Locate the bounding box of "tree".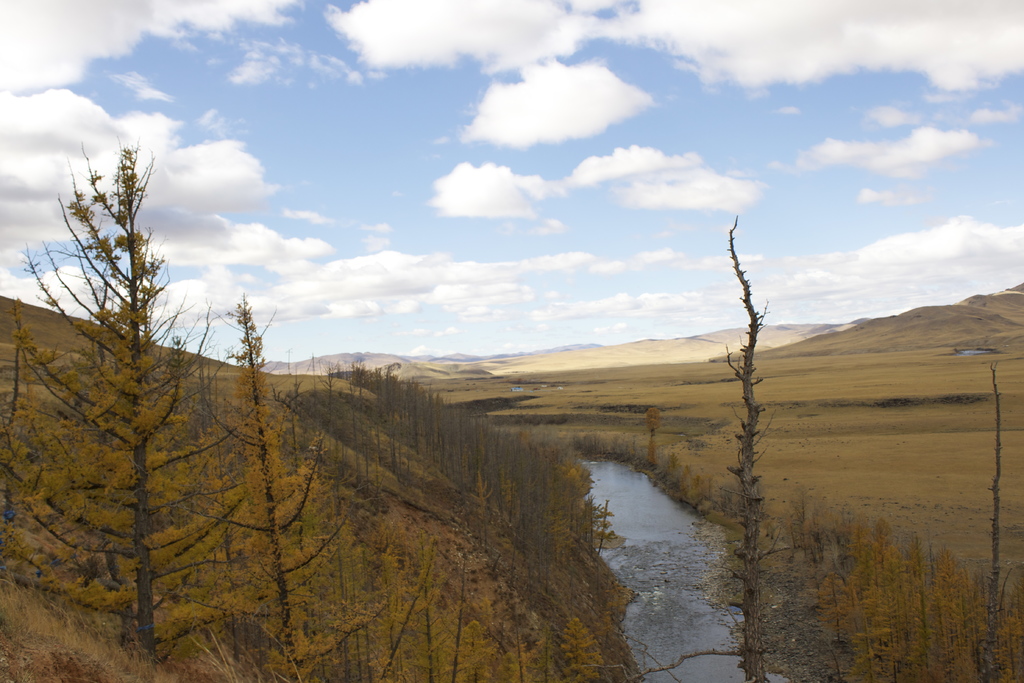
Bounding box: <bbox>909, 550, 982, 682</bbox>.
